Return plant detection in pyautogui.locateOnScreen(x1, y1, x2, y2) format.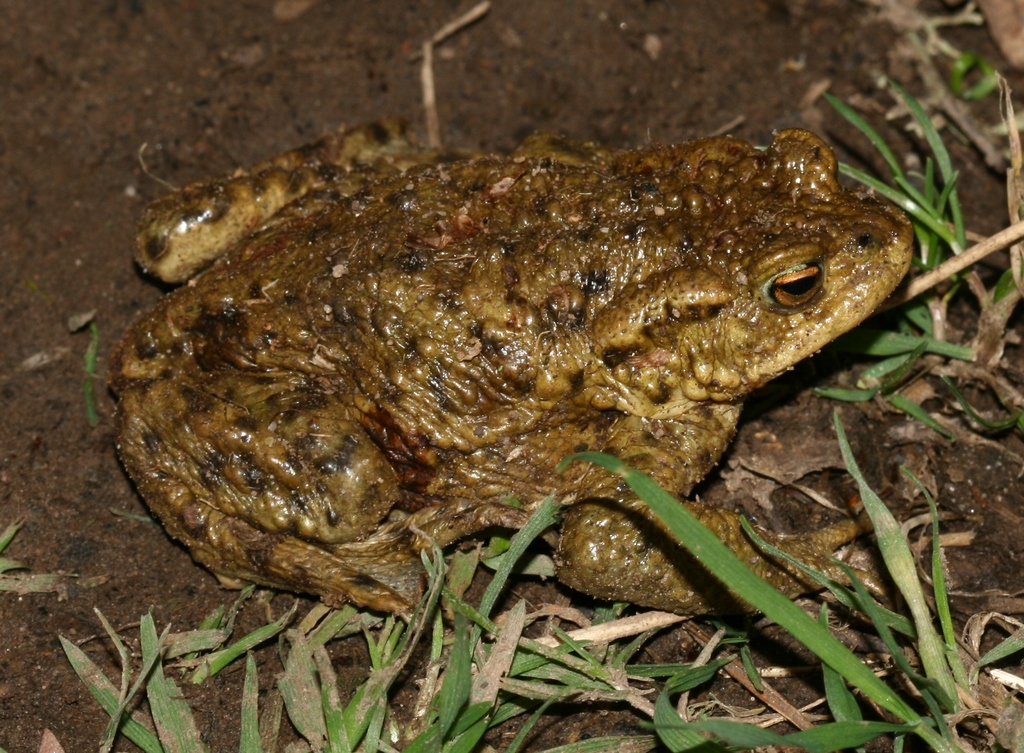
pyautogui.locateOnScreen(436, 398, 1023, 752).
